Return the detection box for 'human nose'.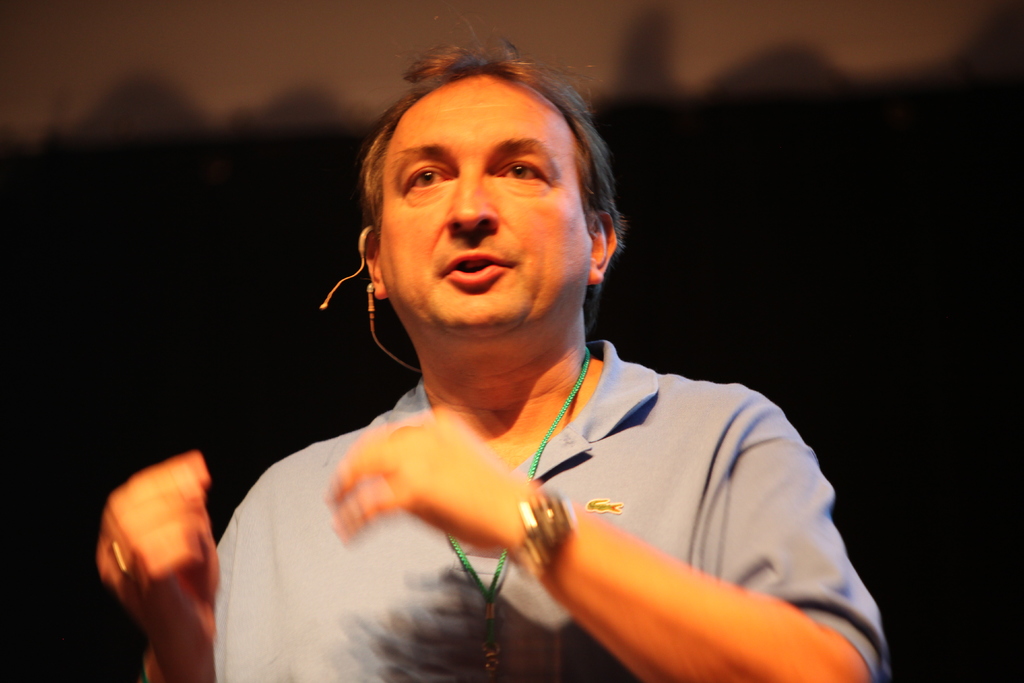
bbox(440, 162, 503, 239).
